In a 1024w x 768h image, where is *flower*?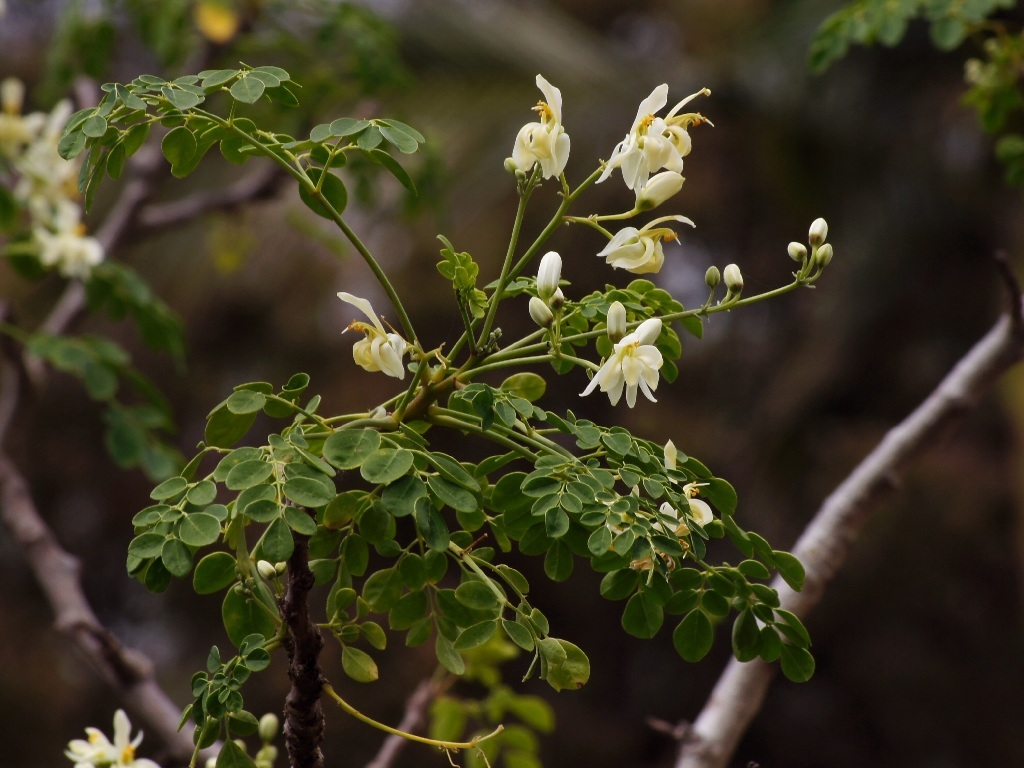
[595,211,703,274].
